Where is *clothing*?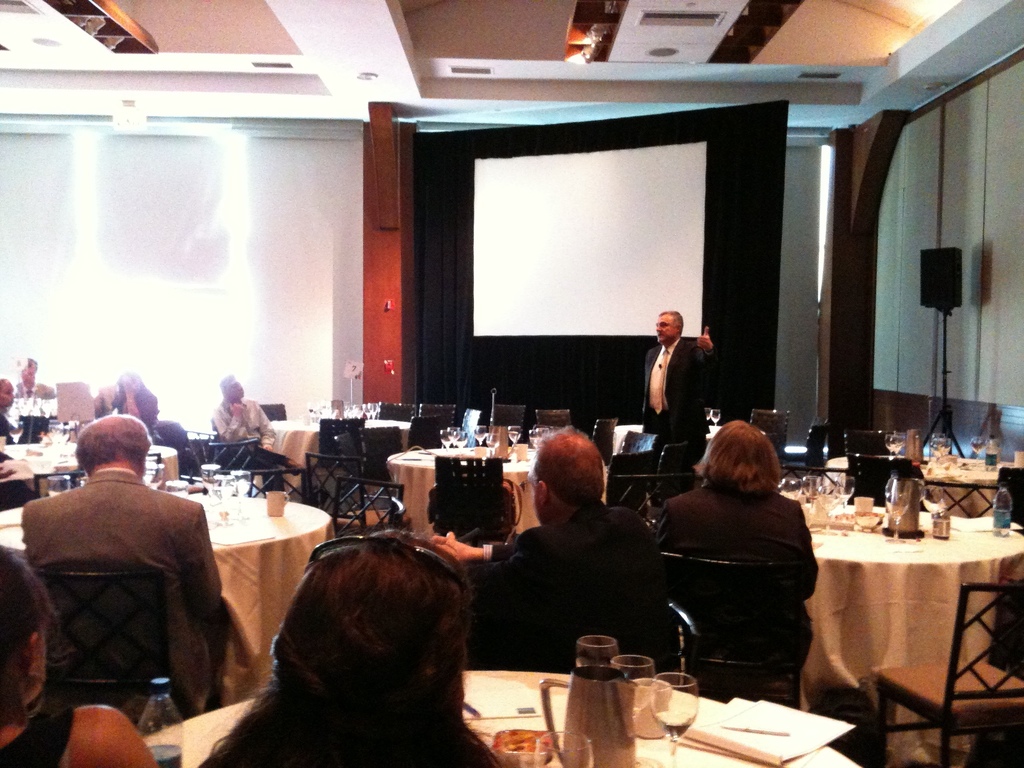
(22, 466, 228, 707).
